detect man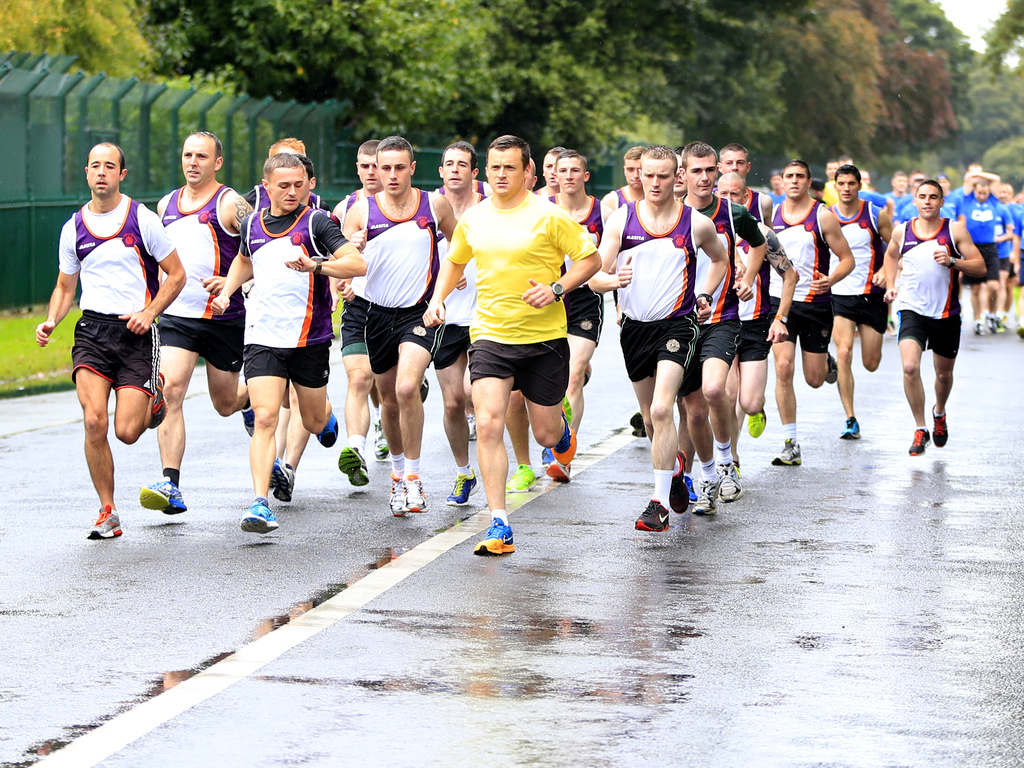
left=952, top=163, right=985, bottom=206
